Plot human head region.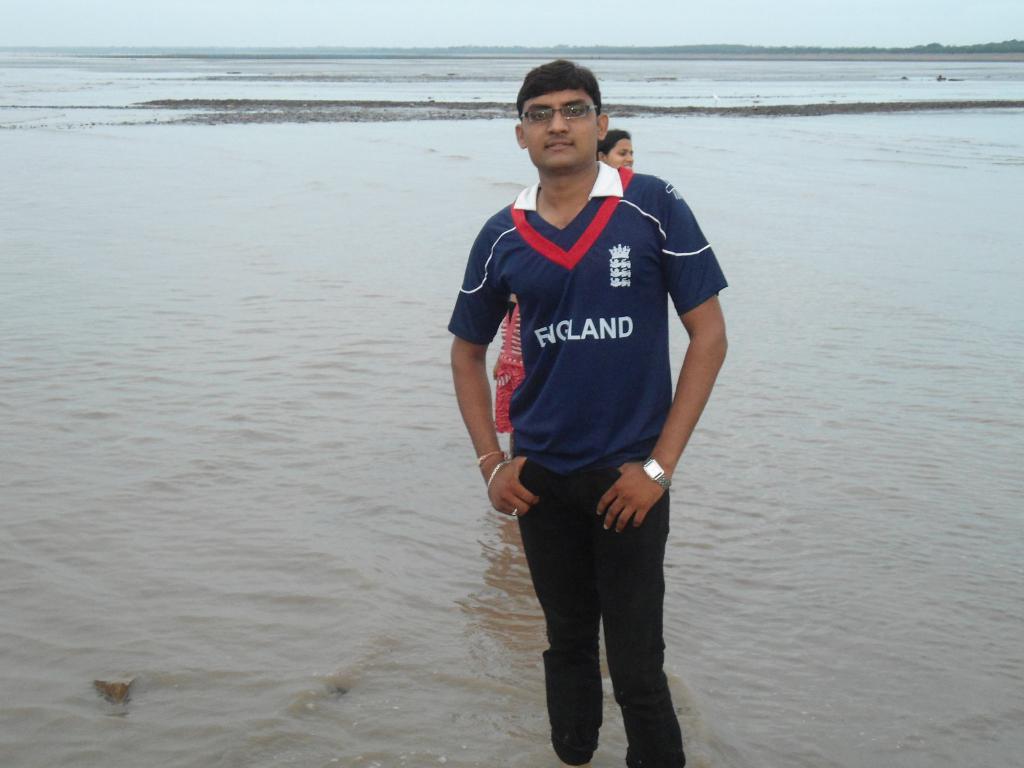
Plotted at select_region(514, 56, 608, 184).
